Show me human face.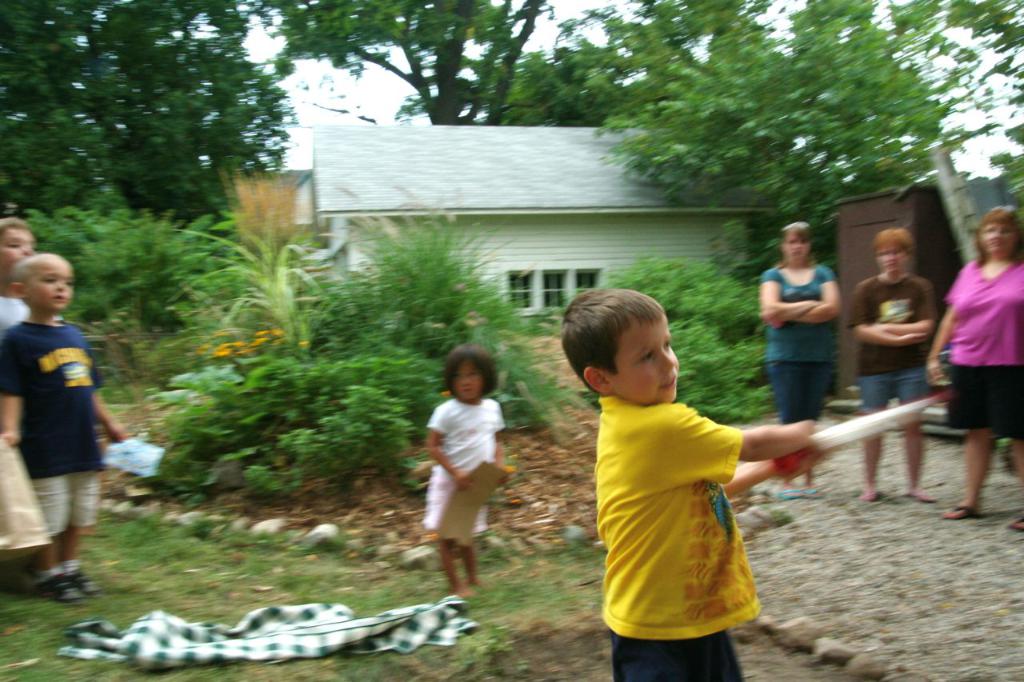
human face is here: (x1=20, y1=257, x2=73, y2=312).
